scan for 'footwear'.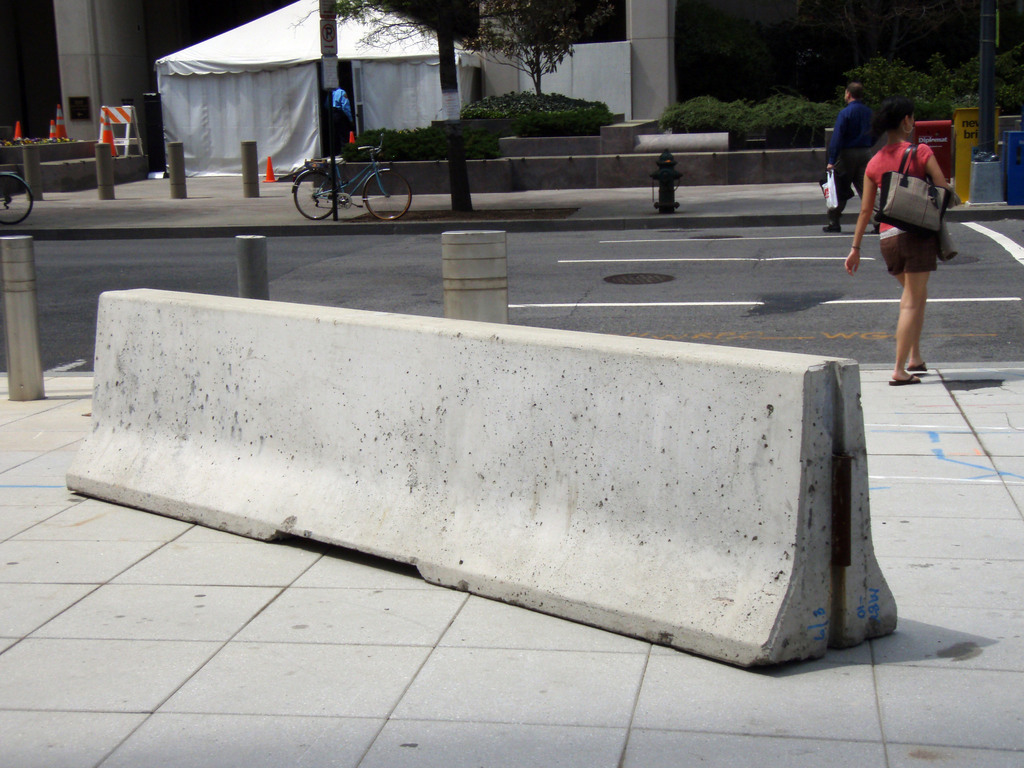
Scan result: left=874, top=224, right=880, bottom=234.
